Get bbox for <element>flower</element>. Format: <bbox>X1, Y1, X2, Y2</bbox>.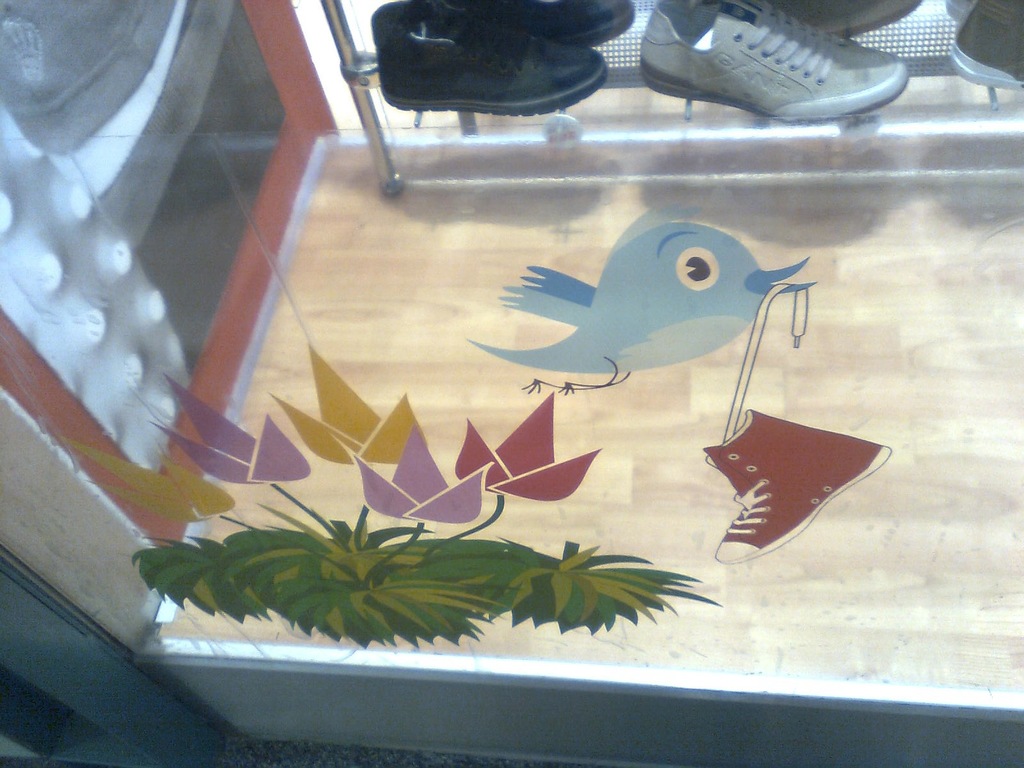
<bbox>461, 389, 598, 500</bbox>.
